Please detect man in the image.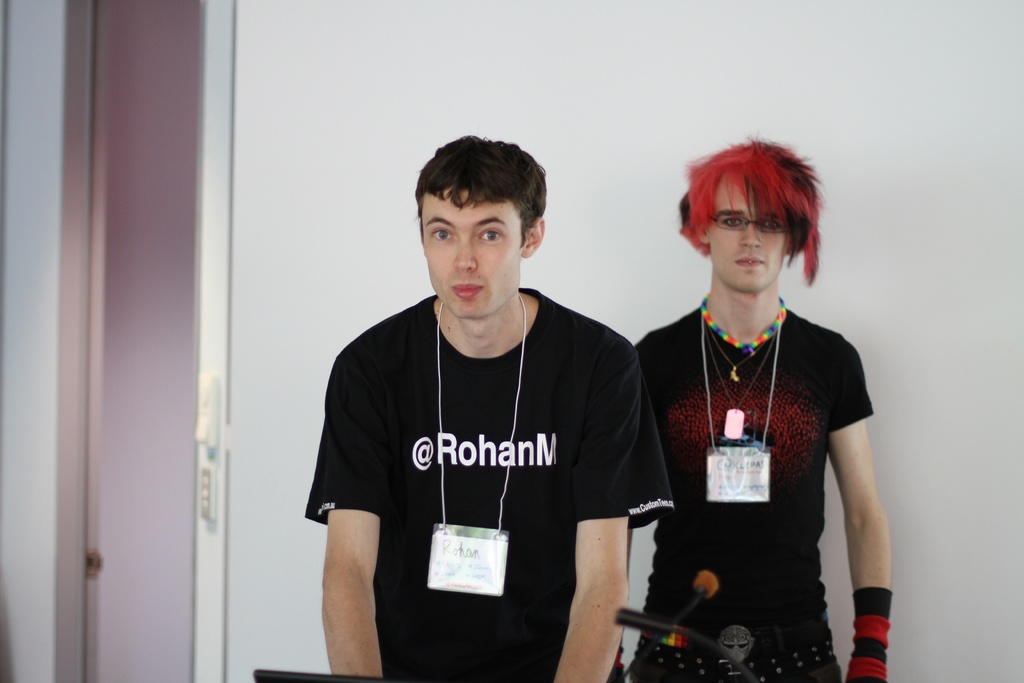
box(314, 137, 687, 682).
